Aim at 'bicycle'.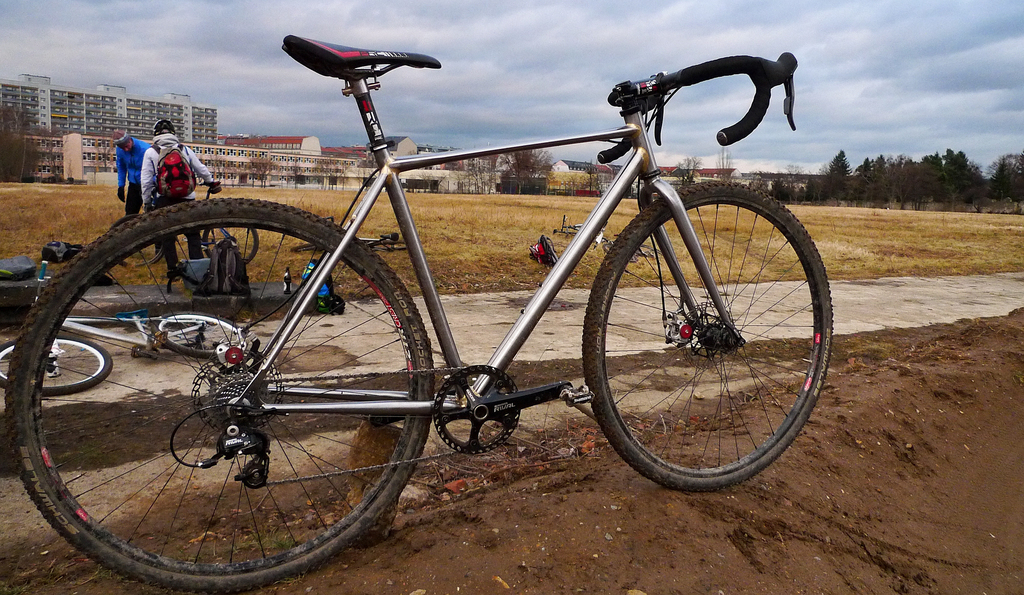
Aimed at BBox(107, 179, 259, 271).
